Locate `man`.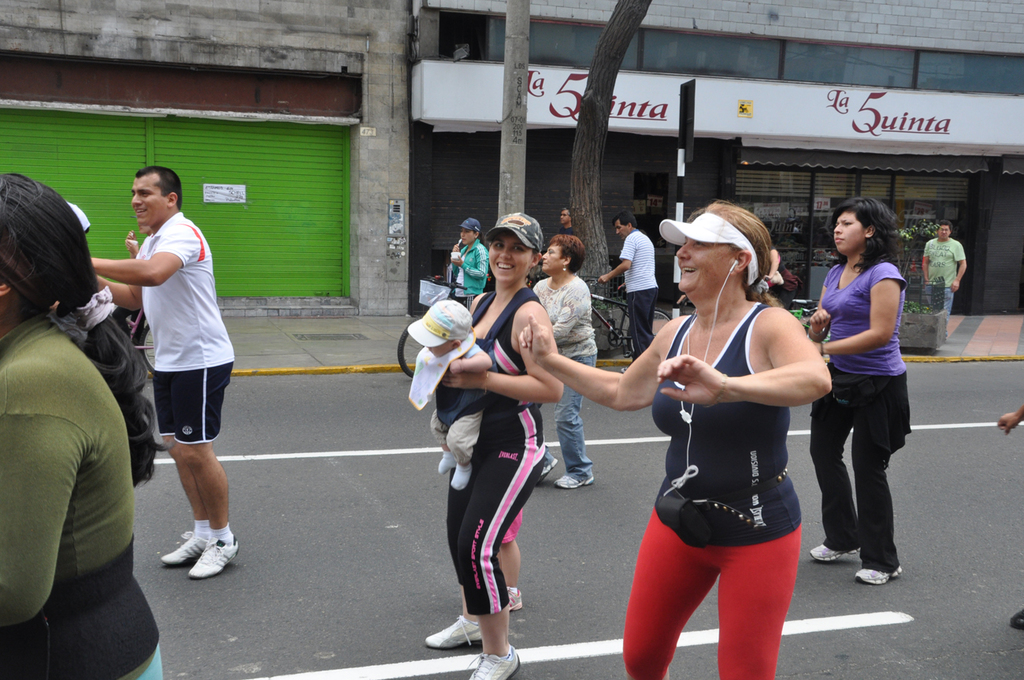
Bounding box: region(607, 216, 660, 362).
